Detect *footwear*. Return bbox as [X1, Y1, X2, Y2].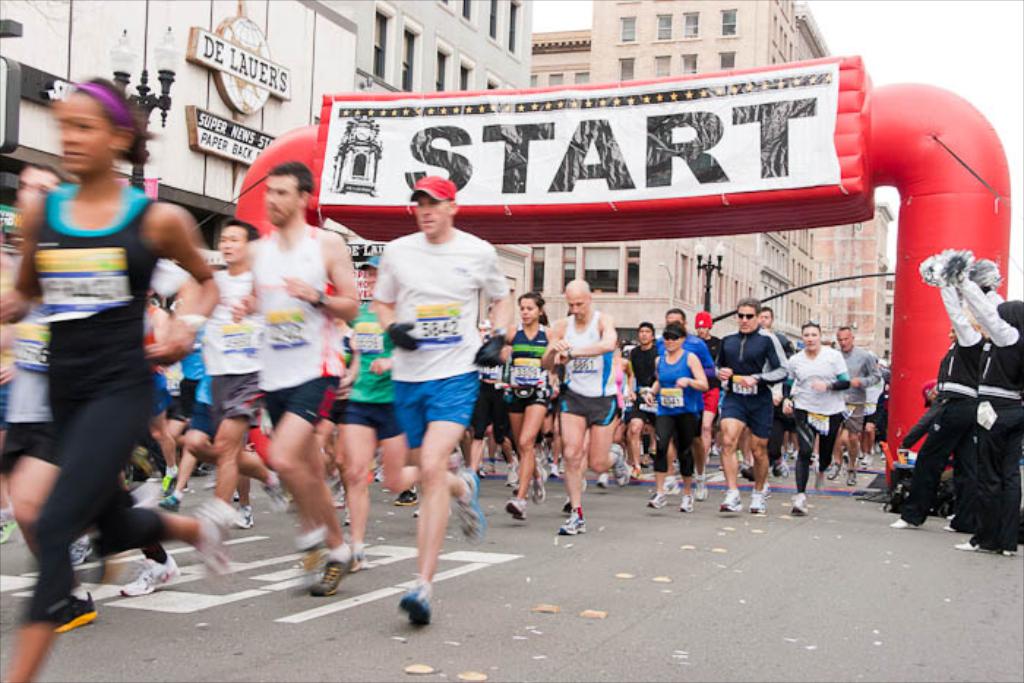
[547, 461, 559, 478].
